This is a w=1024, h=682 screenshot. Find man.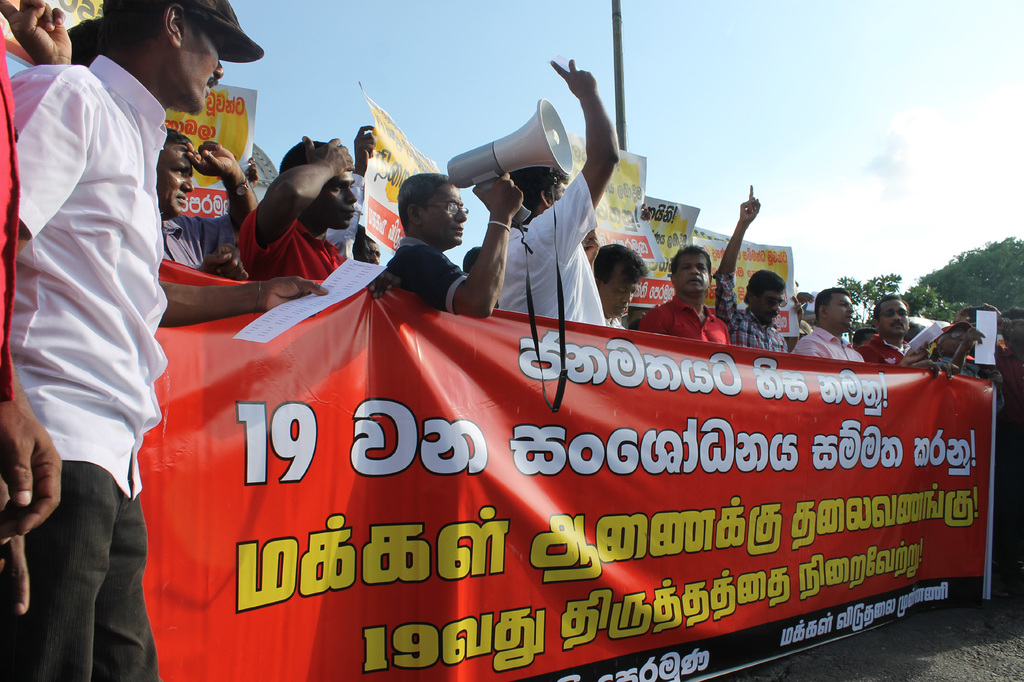
Bounding box: l=640, t=246, r=732, b=342.
